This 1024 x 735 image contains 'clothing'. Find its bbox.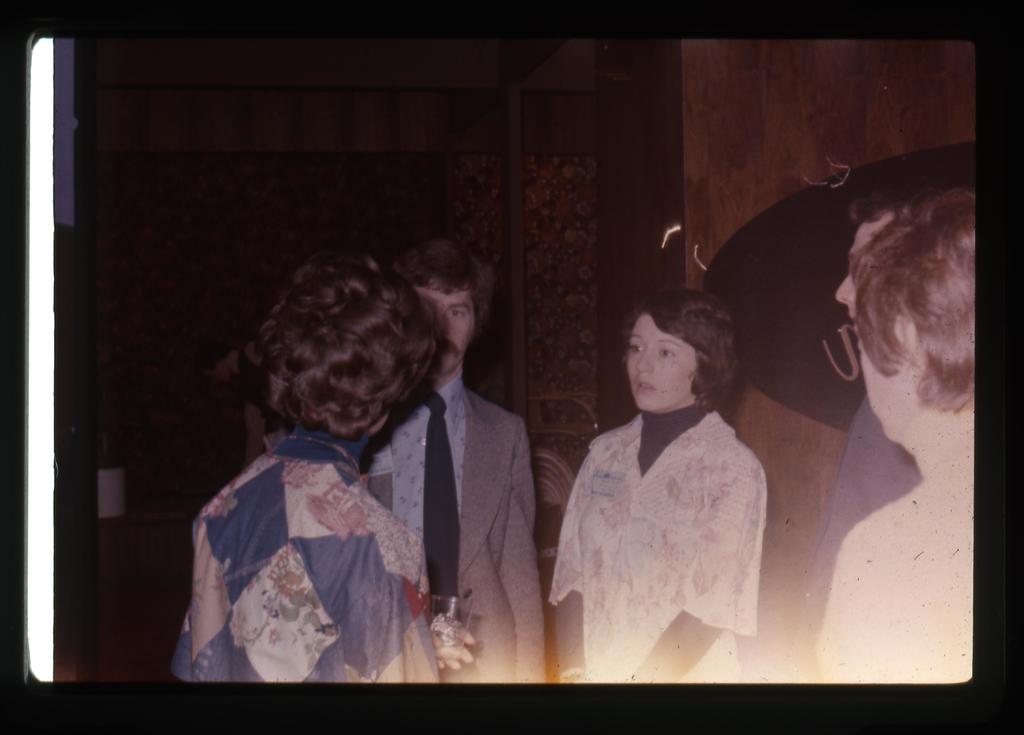
809:385:979:680.
